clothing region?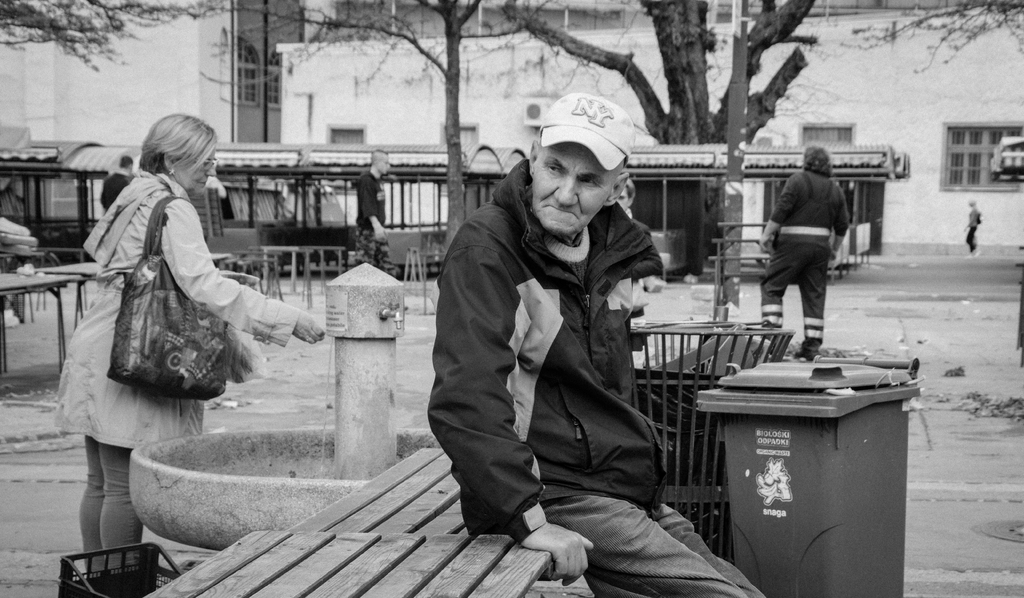
(57, 165, 310, 556)
